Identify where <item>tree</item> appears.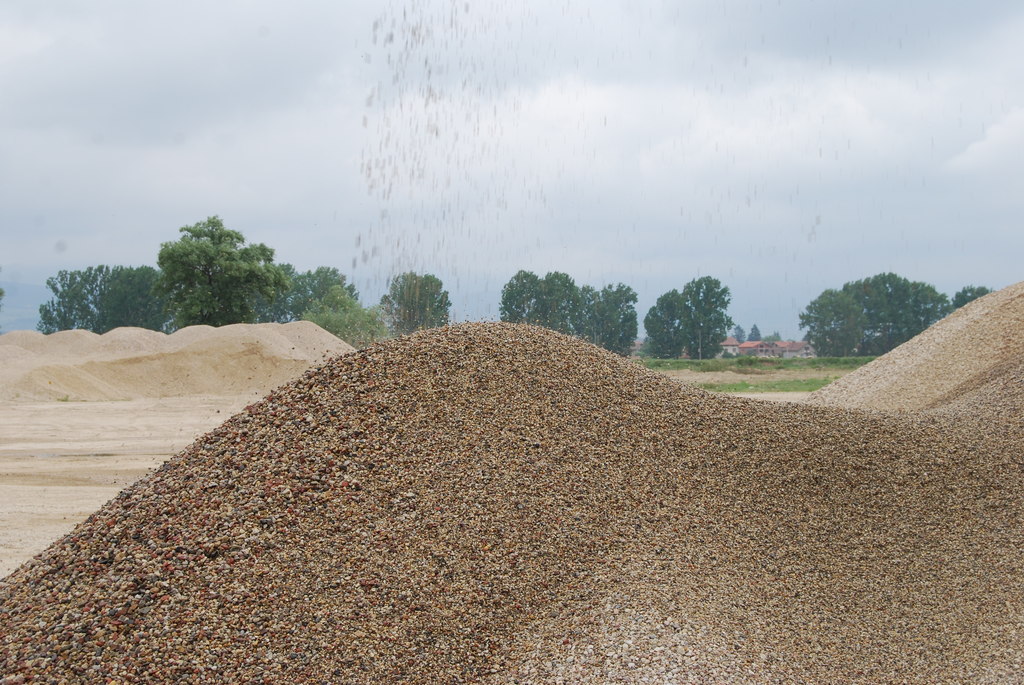
Appears at detection(638, 282, 696, 370).
